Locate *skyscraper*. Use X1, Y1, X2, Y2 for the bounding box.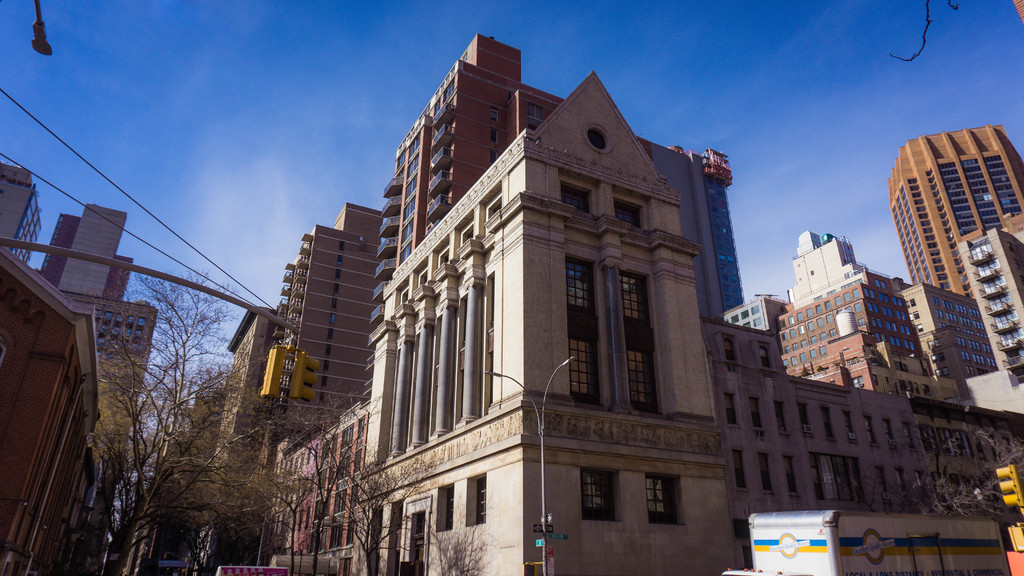
890, 135, 1018, 394.
